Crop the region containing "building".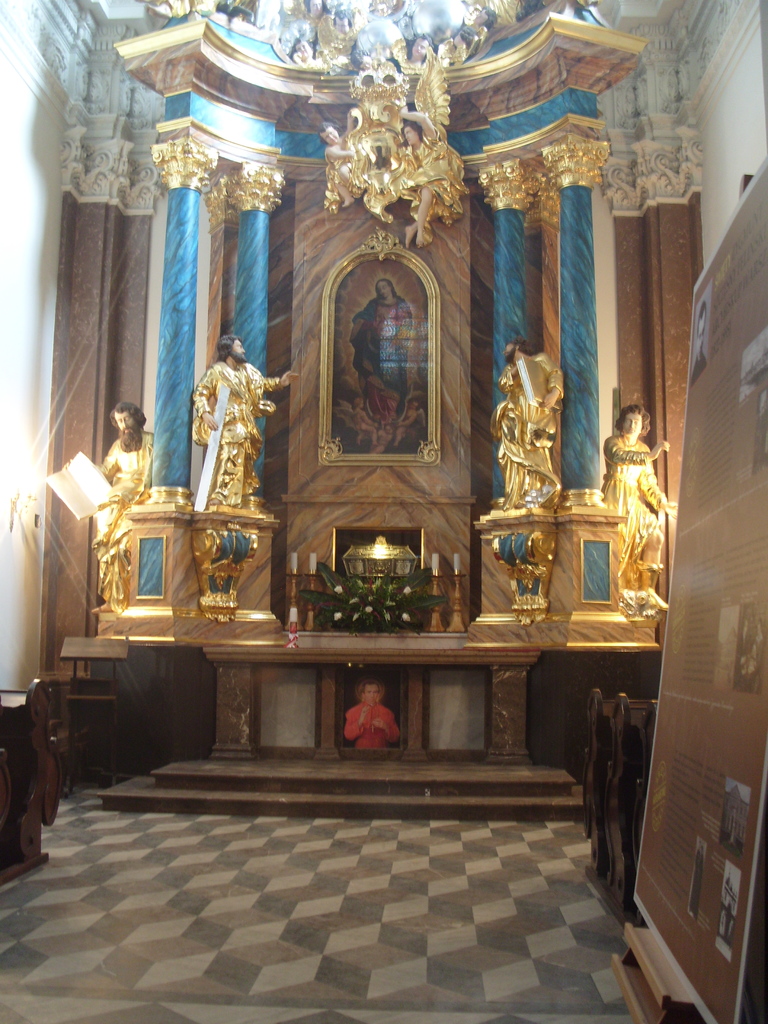
Crop region: [0,0,767,1023].
